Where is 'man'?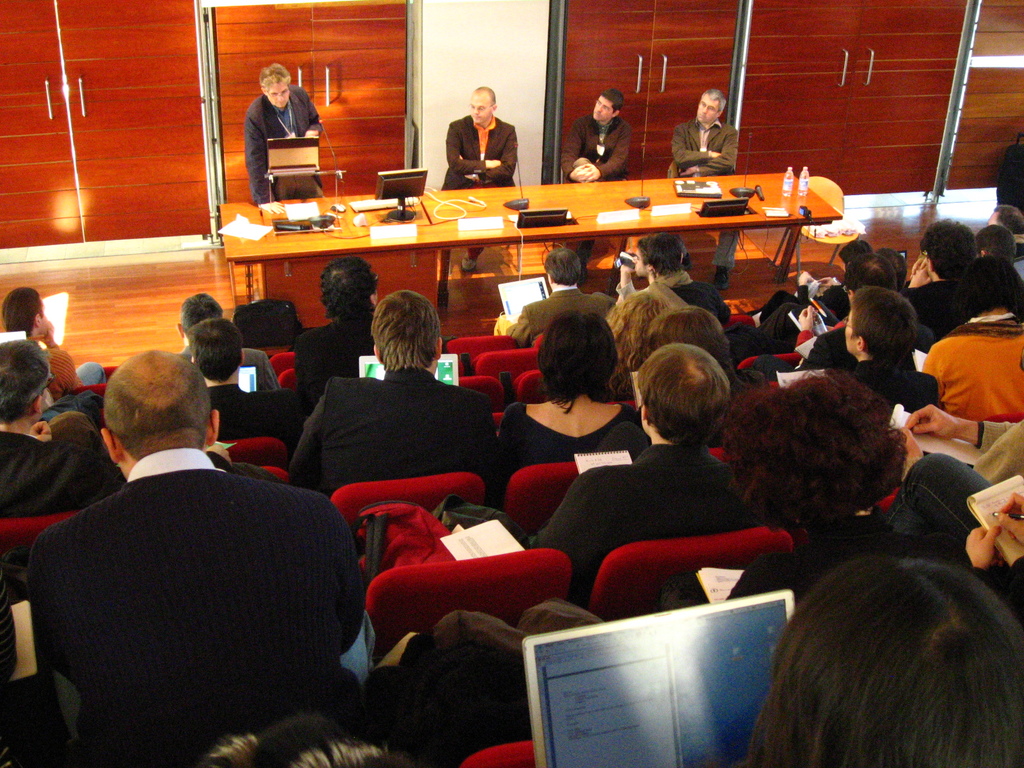
291/289/492/503.
